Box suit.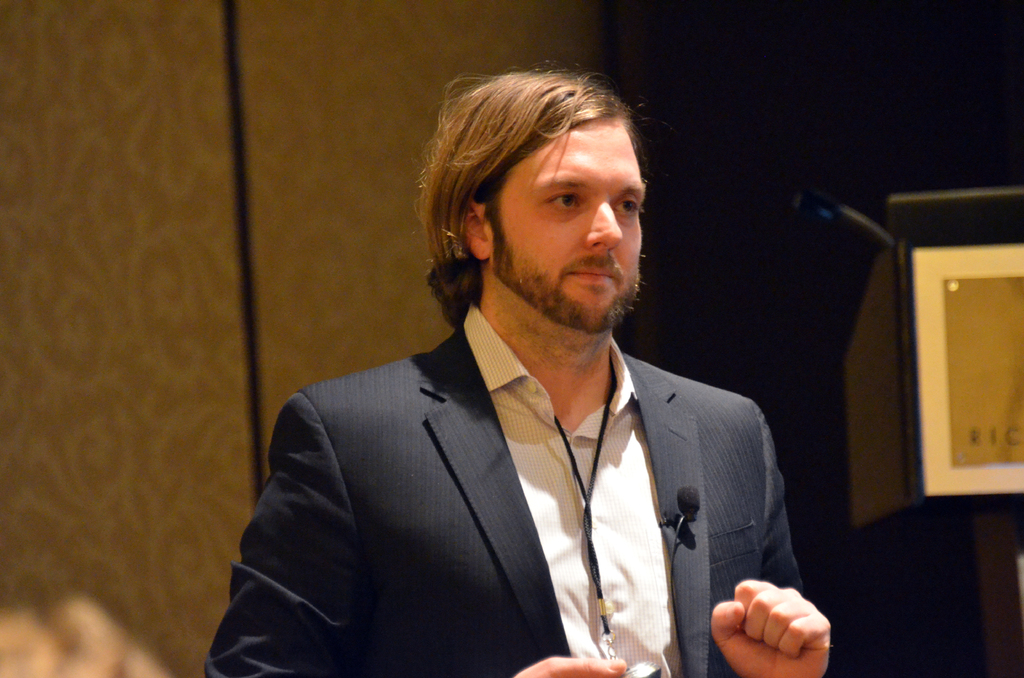
<box>233,250,799,658</box>.
